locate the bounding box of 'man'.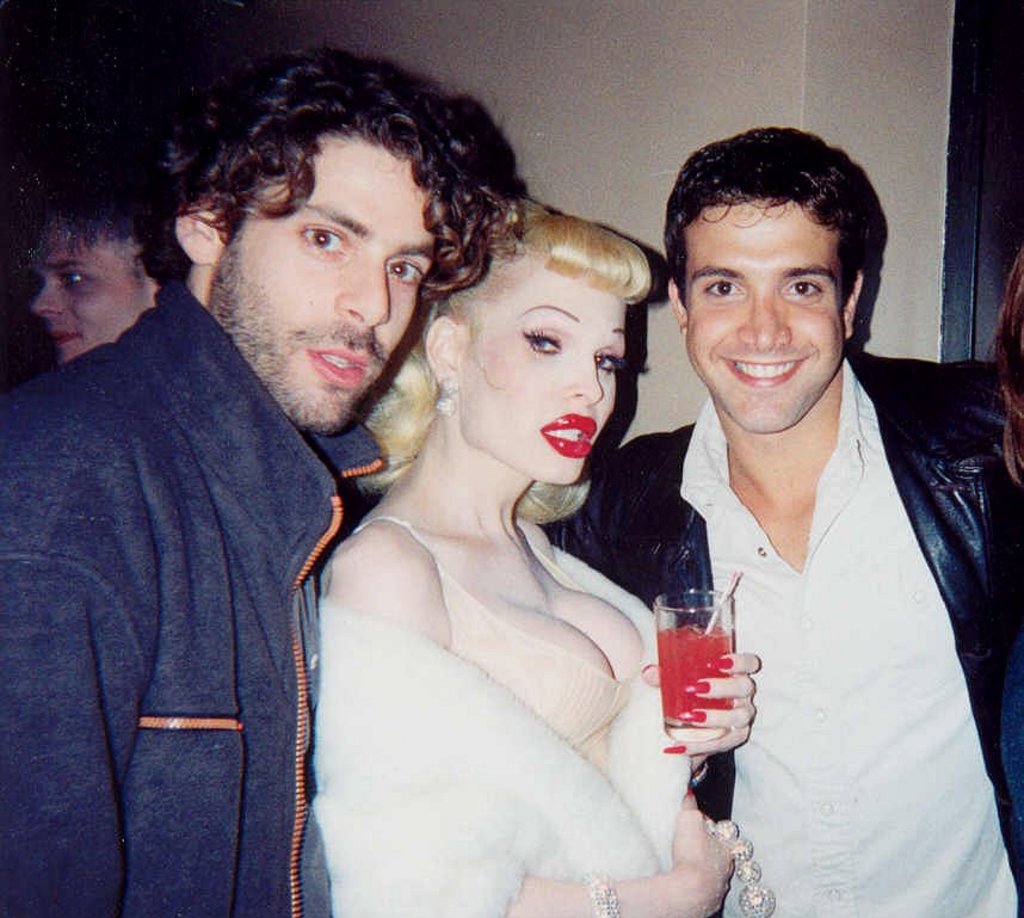
Bounding box: x1=541 y1=123 x2=1023 y2=917.
